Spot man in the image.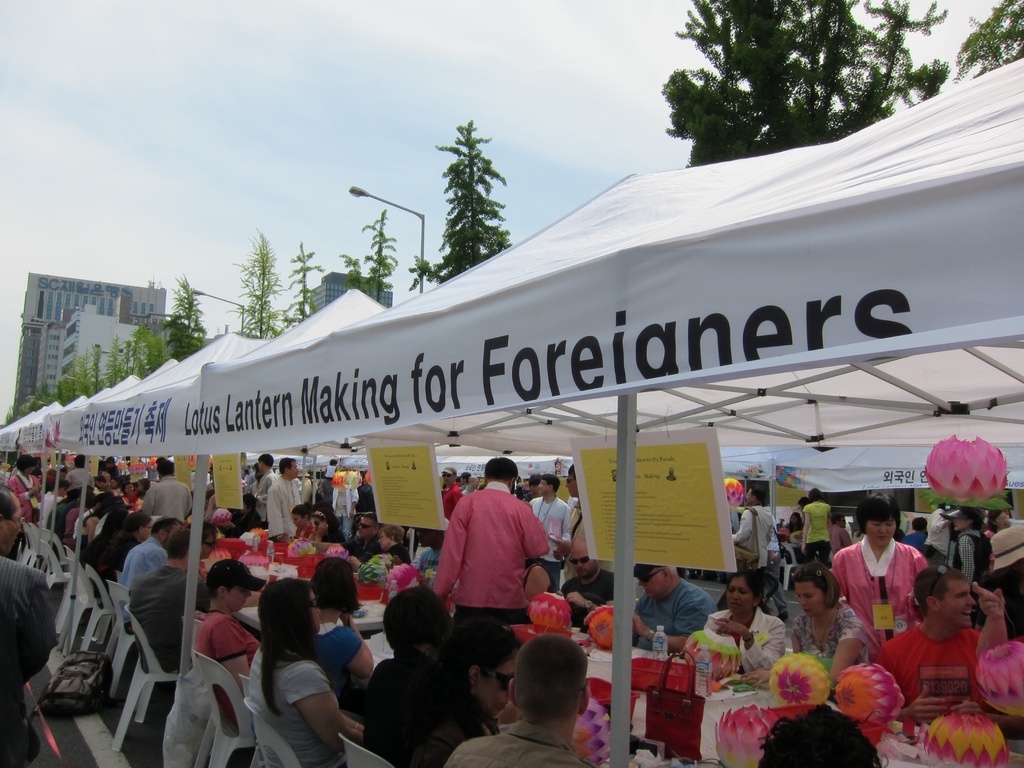
man found at BBox(636, 560, 719, 662).
